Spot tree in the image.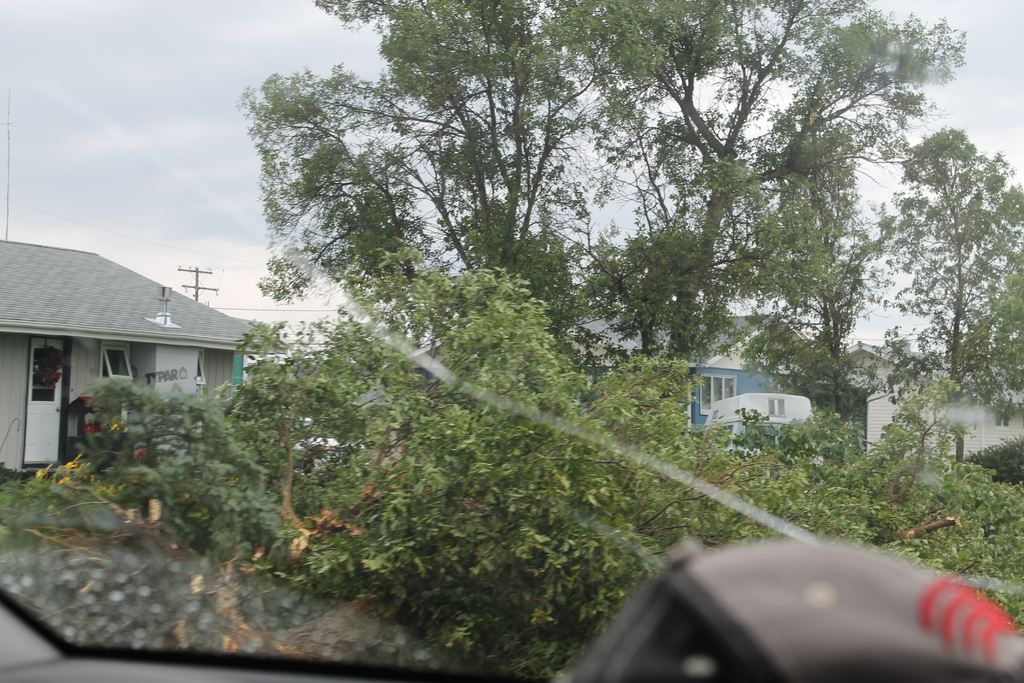
tree found at box=[960, 427, 1023, 509].
